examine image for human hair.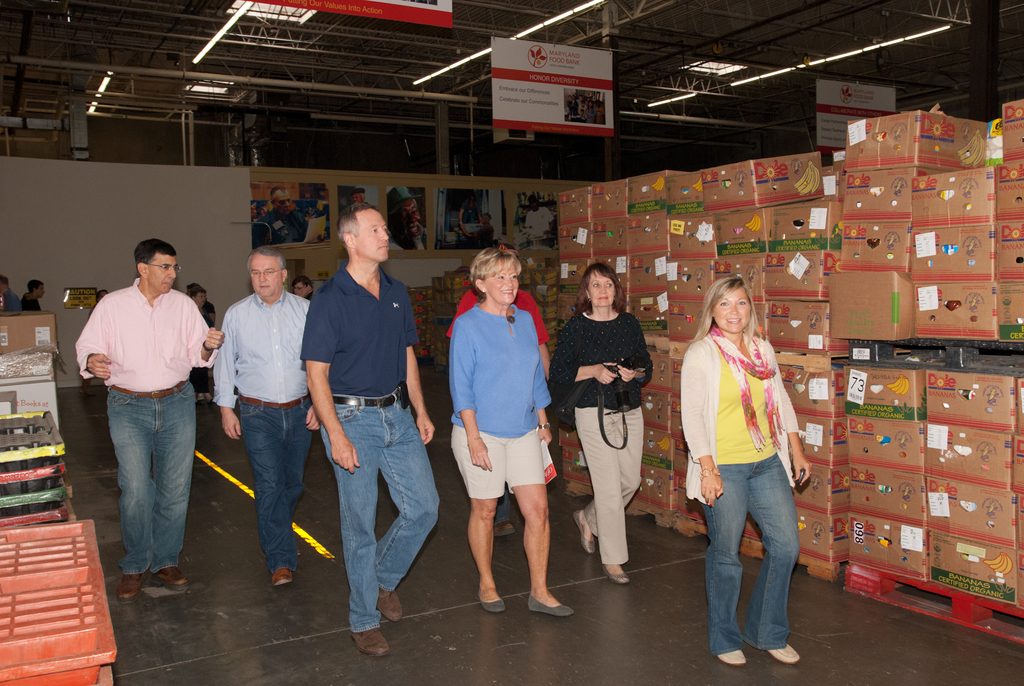
Examination result: detection(292, 274, 317, 288).
